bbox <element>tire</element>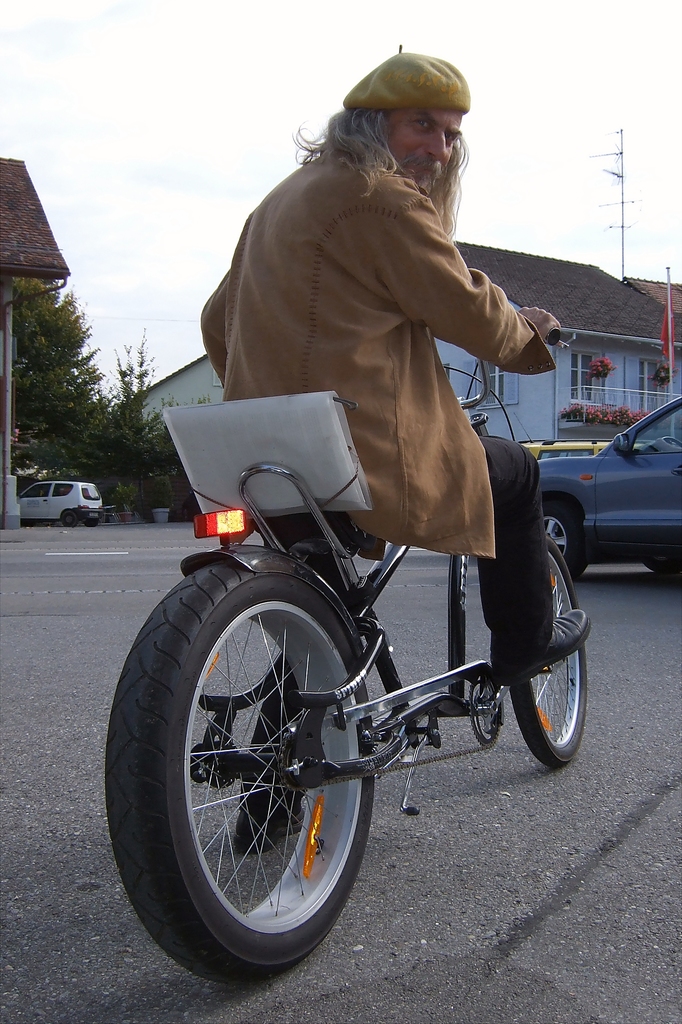
detection(70, 508, 97, 526)
